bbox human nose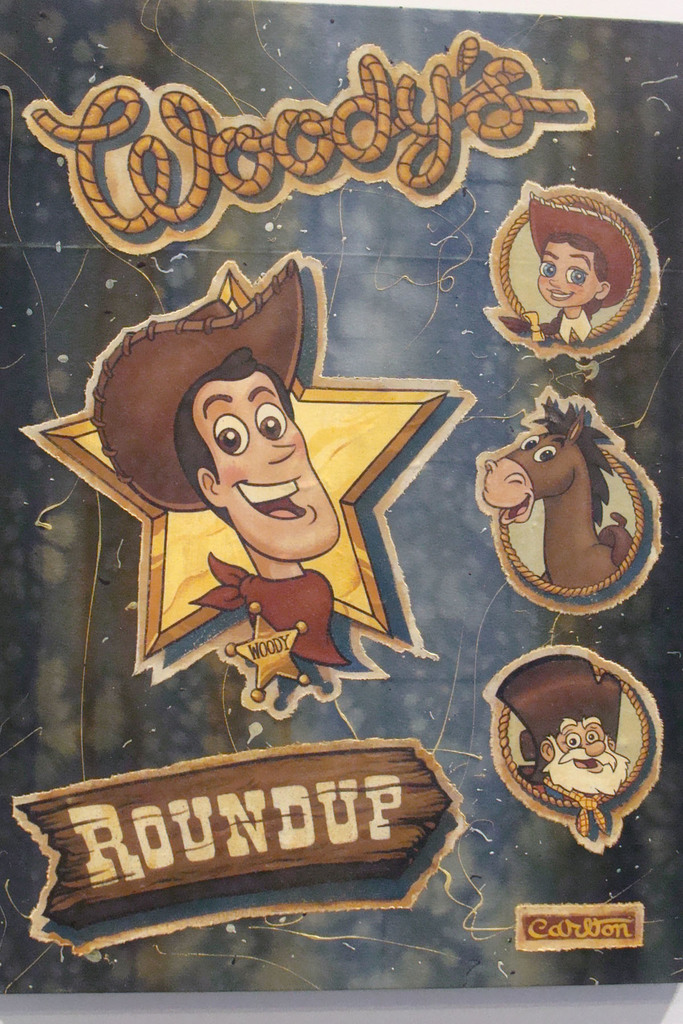
(585, 738, 604, 760)
